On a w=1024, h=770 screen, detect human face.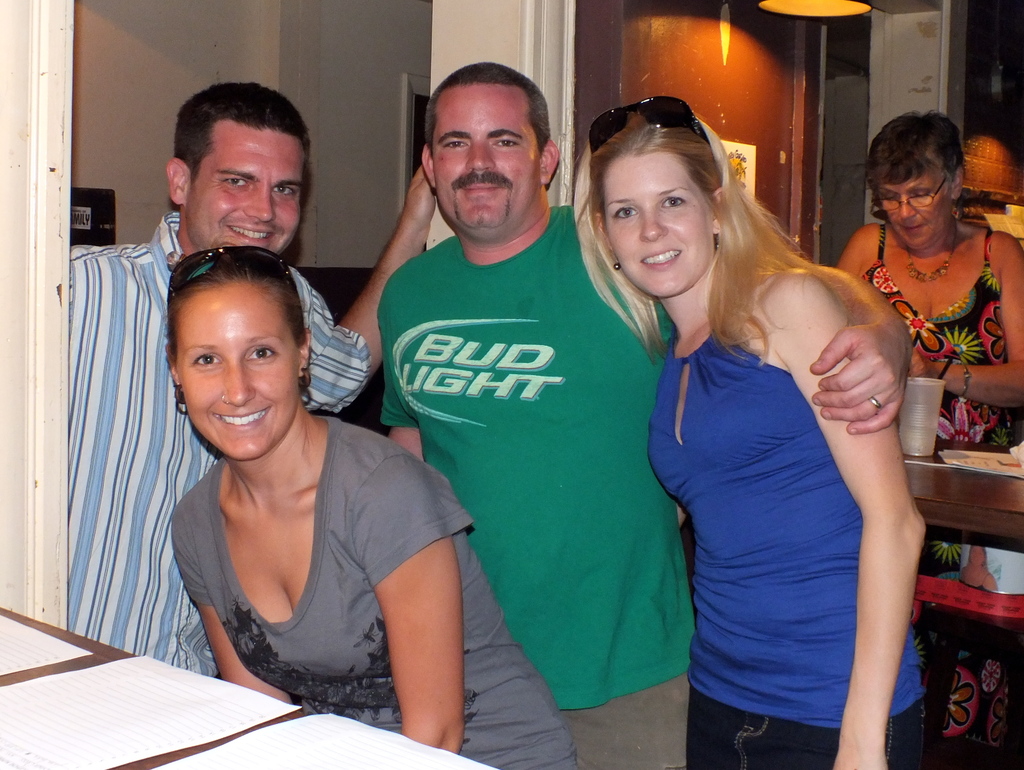
x1=431 y1=84 x2=543 y2=229.
